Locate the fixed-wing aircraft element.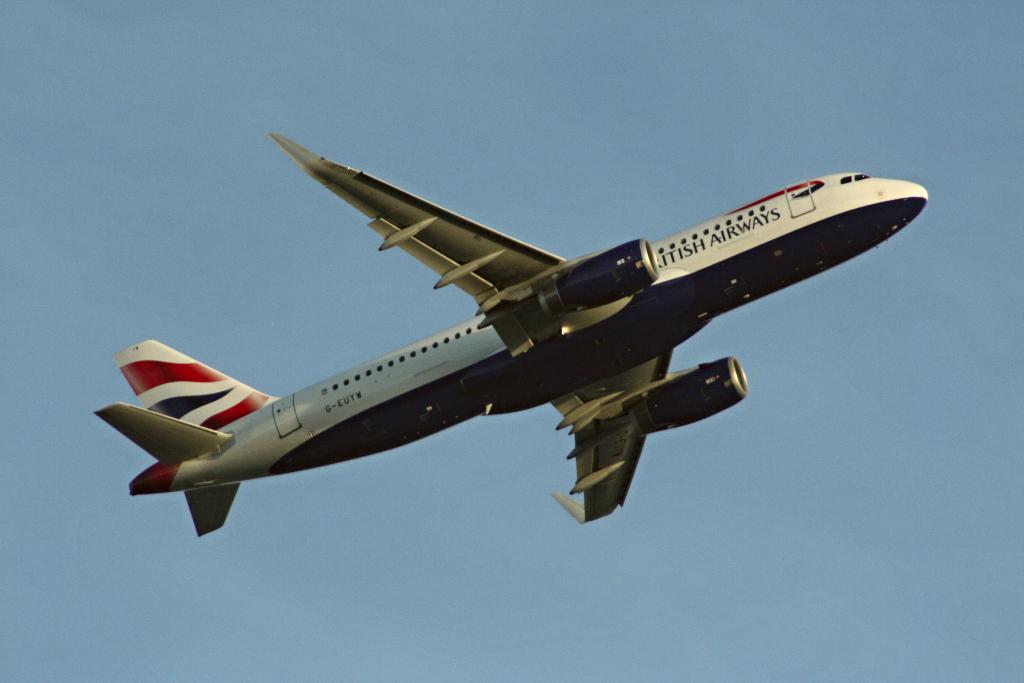
Element bbox: locate(67, 140, 934, 538).
